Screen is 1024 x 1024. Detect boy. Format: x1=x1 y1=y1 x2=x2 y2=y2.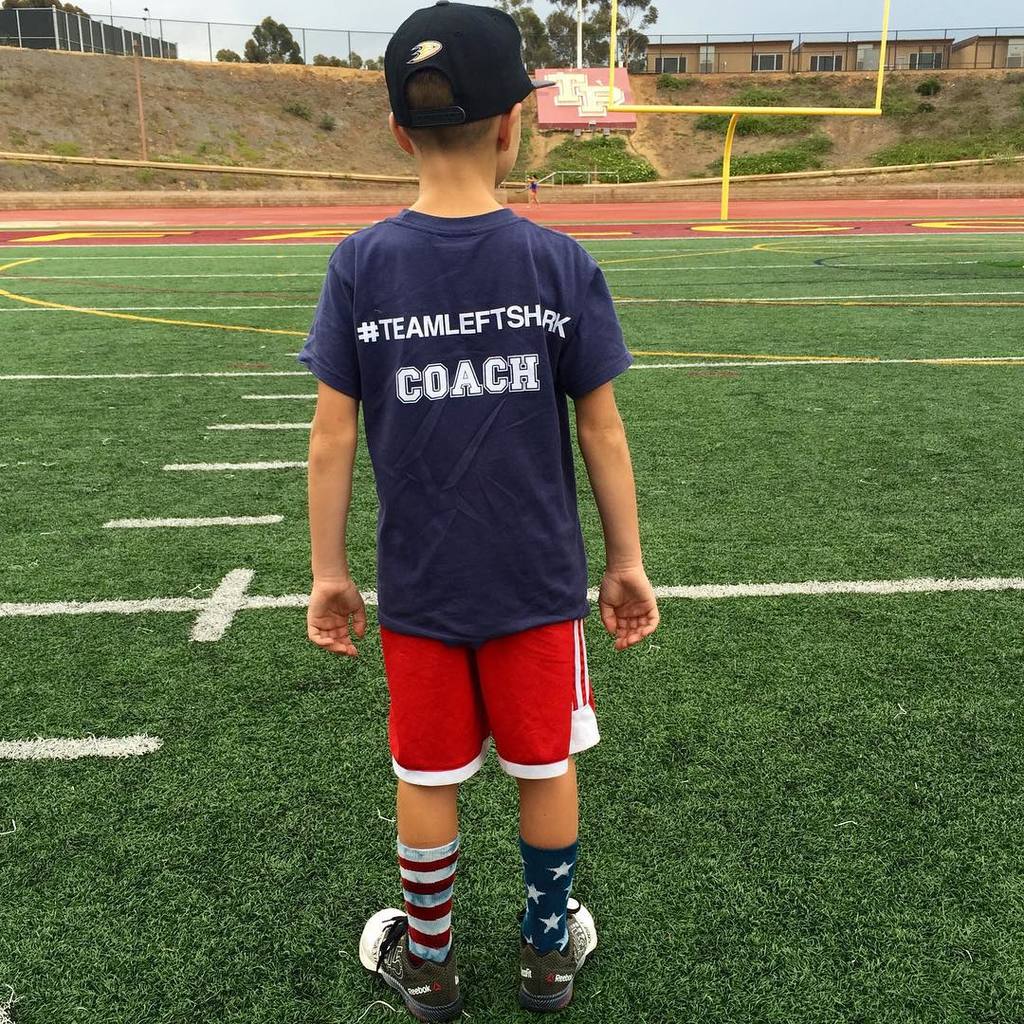
x1=269 y1=5 x2=667 y2=978.
